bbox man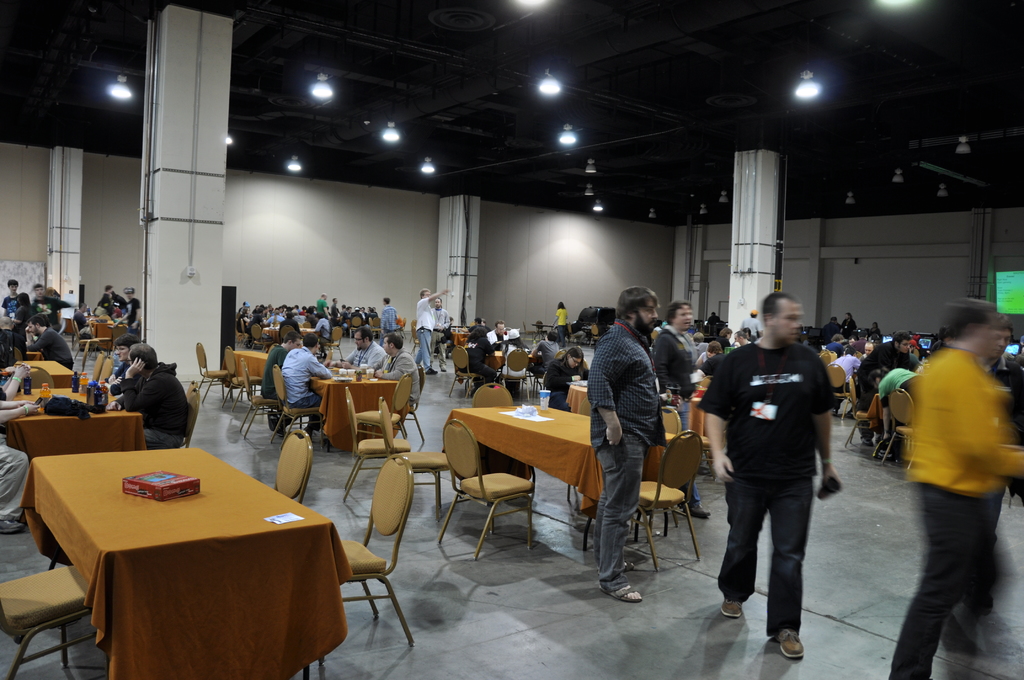
<bbox>20, 312, 77, 370</bbox>
